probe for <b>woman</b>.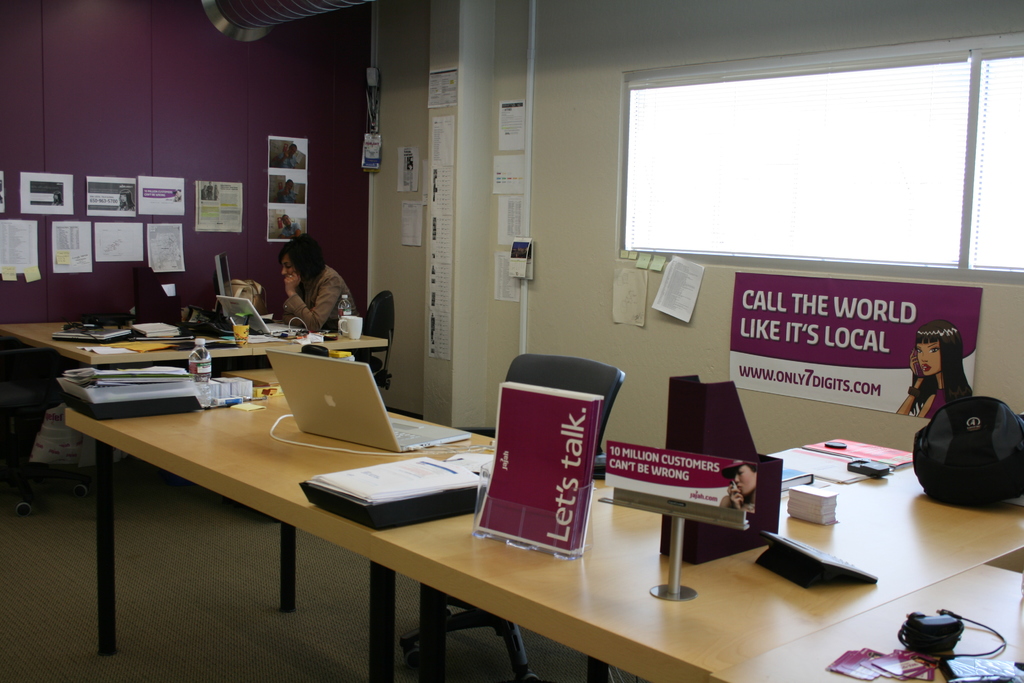
Probe result: 284, 229, 358, 341.
